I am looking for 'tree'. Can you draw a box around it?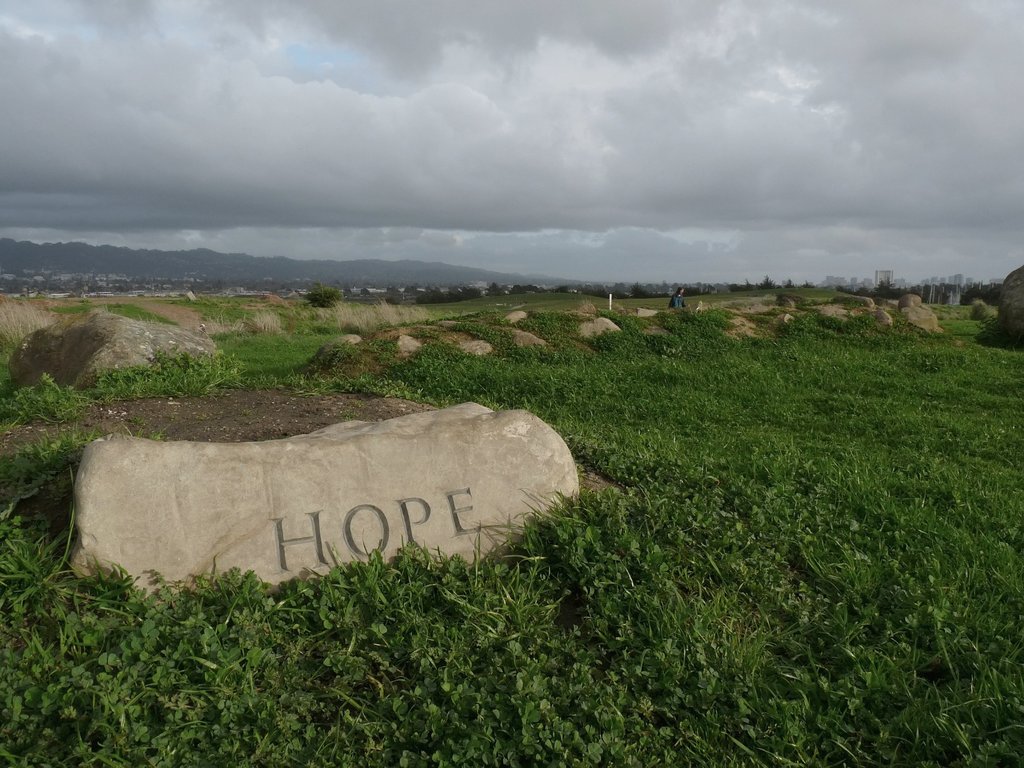
Sure, the bounding box is region(509, 284, 529, 292).
